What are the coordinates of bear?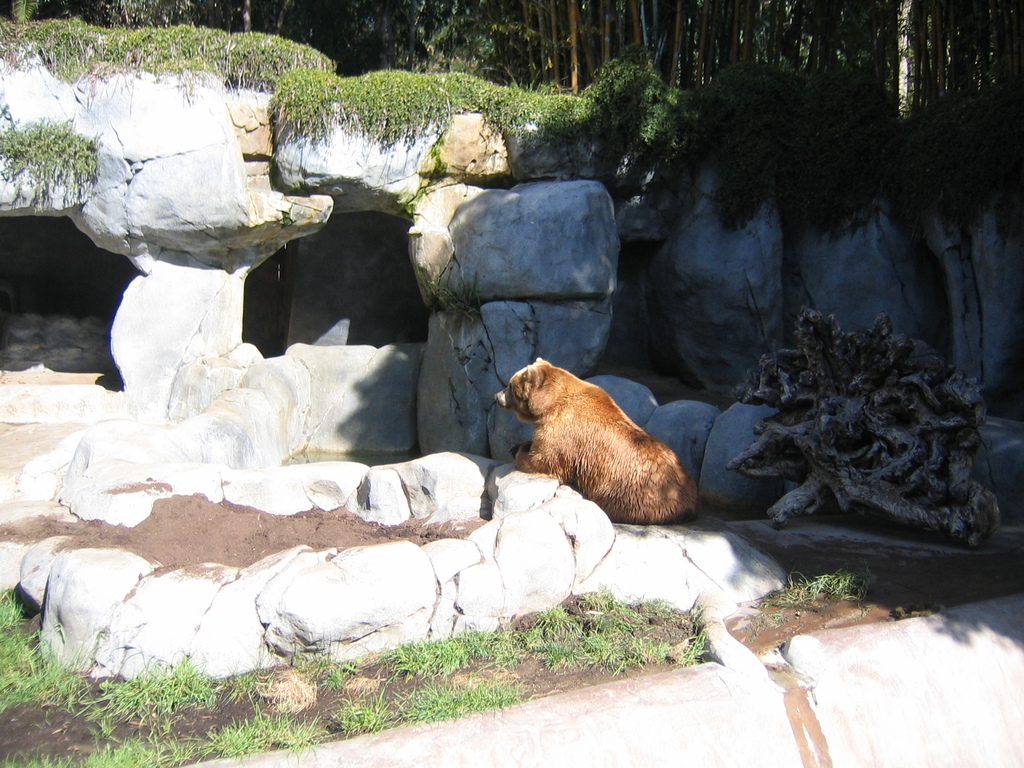
492, 358, 700, 522.
